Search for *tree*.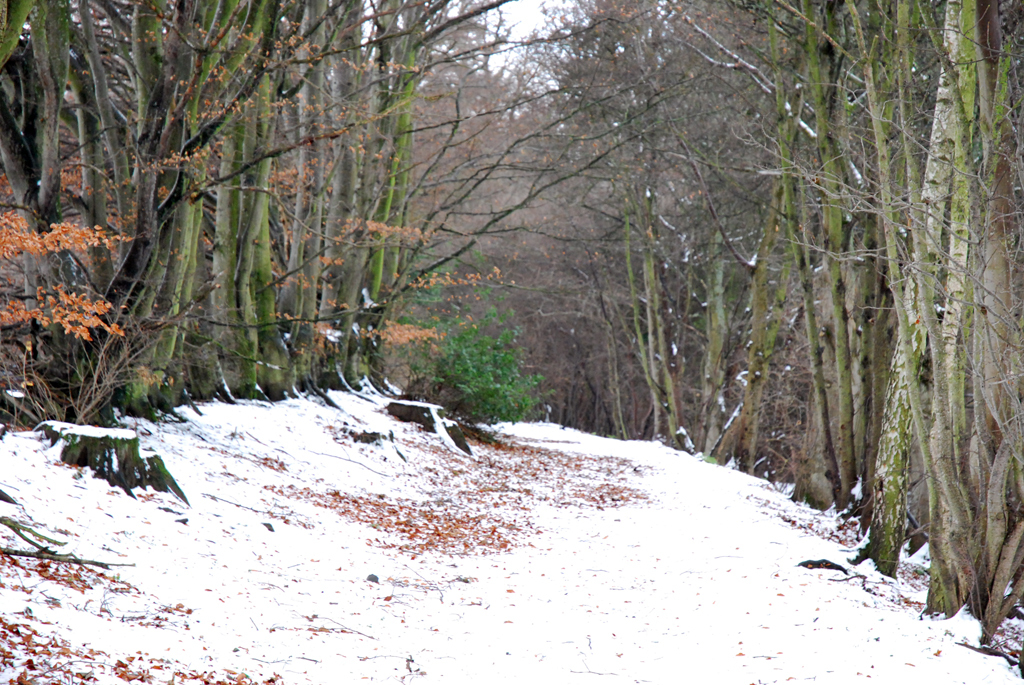
Found at pyautogui.locateOnScreen(901, 0, 1023, 642).
